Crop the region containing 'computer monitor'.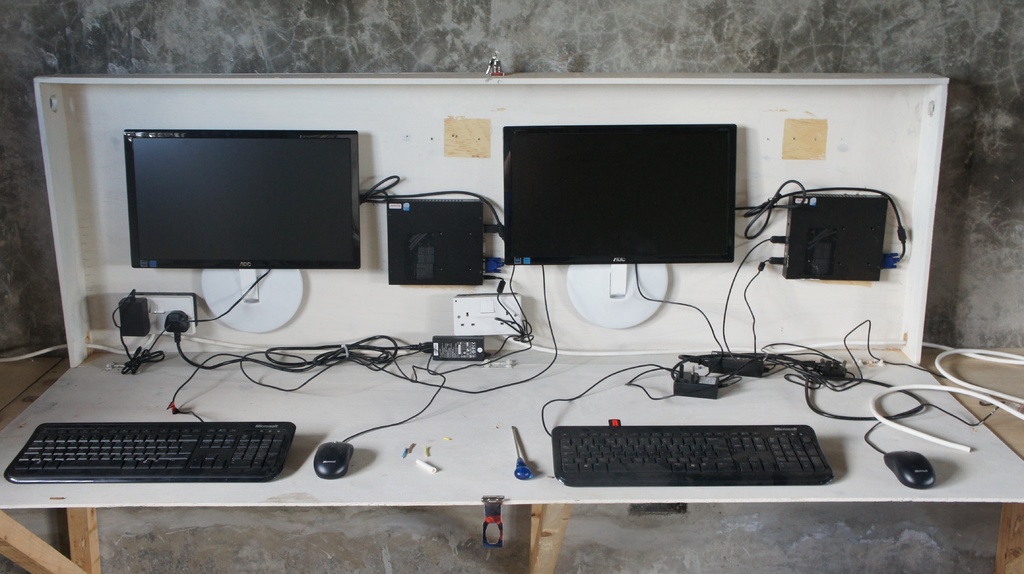
Crop region: BBox(124, 129, 363, 275).
